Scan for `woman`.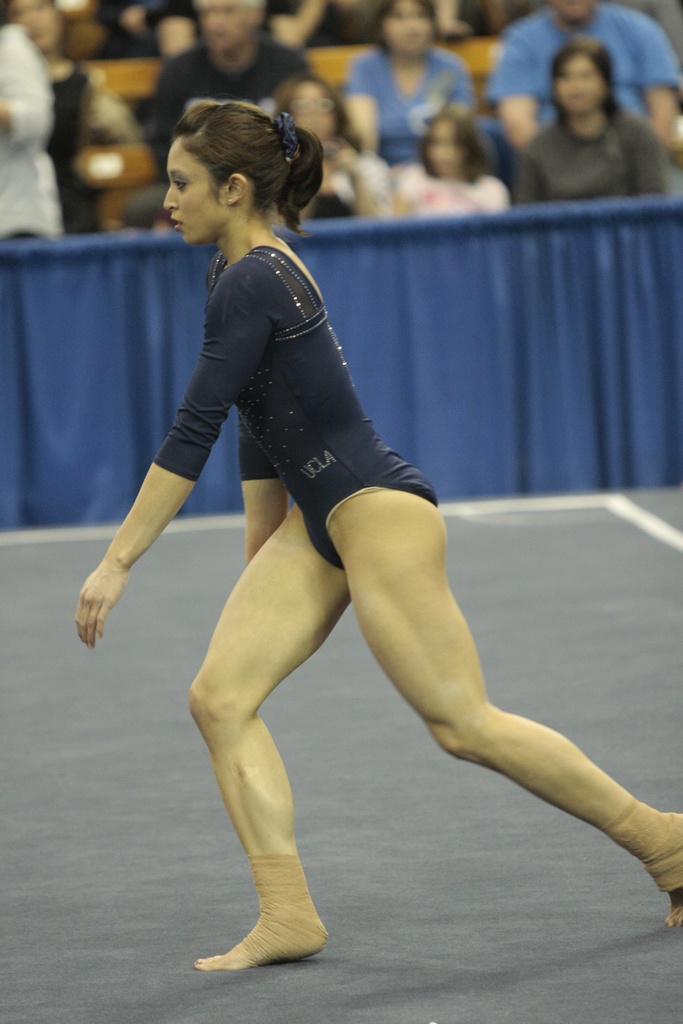
Scan result: (left=506, top=39, right=661, bottom=205).
